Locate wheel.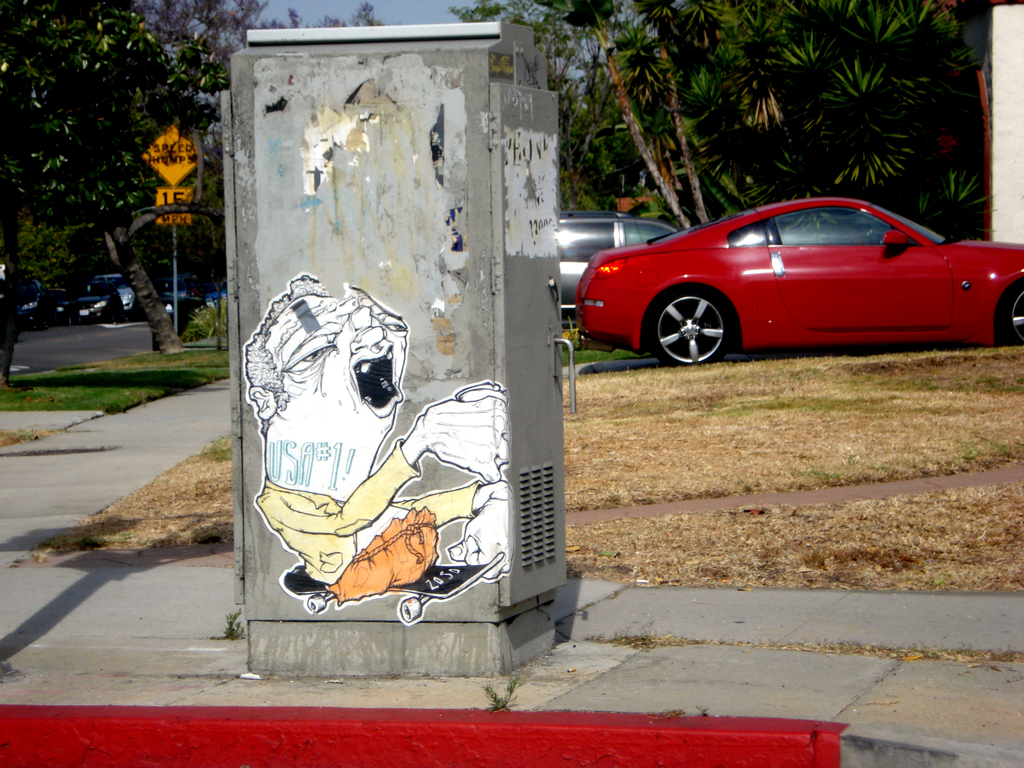
Bounding box: {"x1": 997, "y1": 284, "x2": 1023, "y2": 349}.
